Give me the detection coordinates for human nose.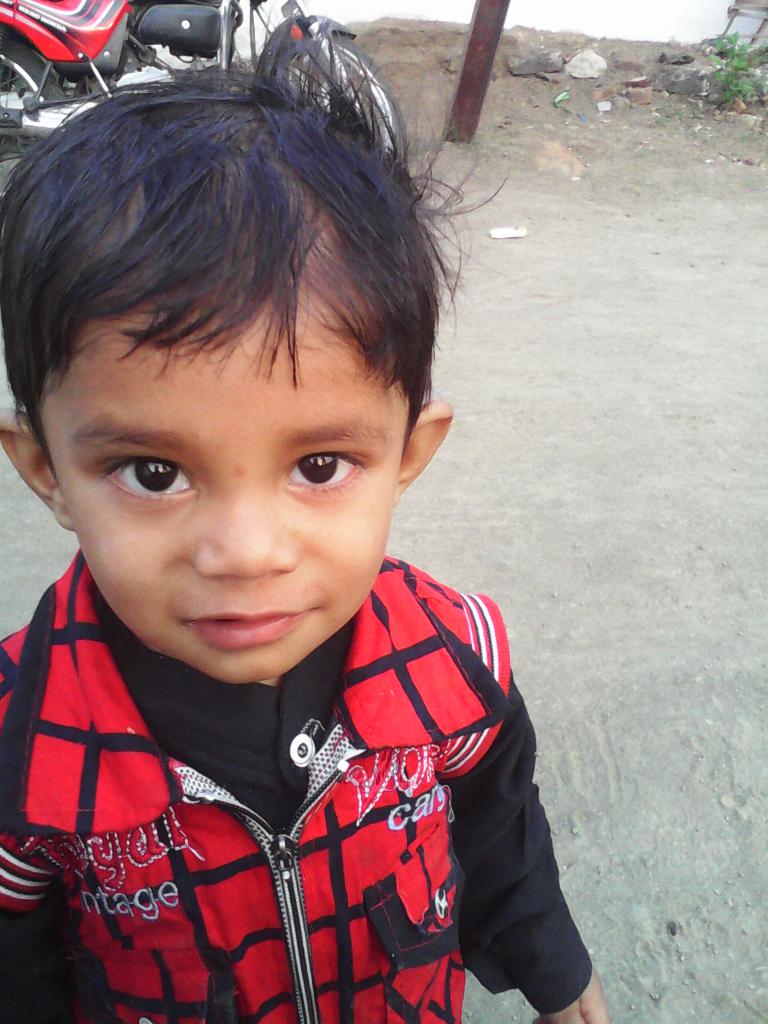
196, 481, 301, 584.
